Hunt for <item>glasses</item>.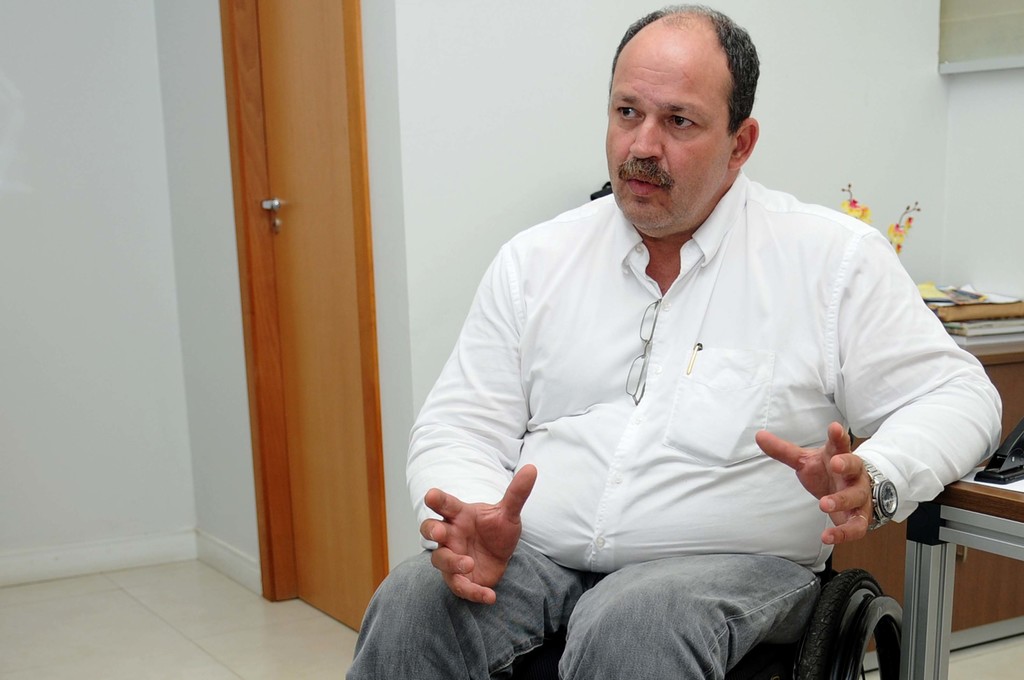
Hunted down at {"left": 627, "top": 298, "right": 660, "bottom": 406}.
